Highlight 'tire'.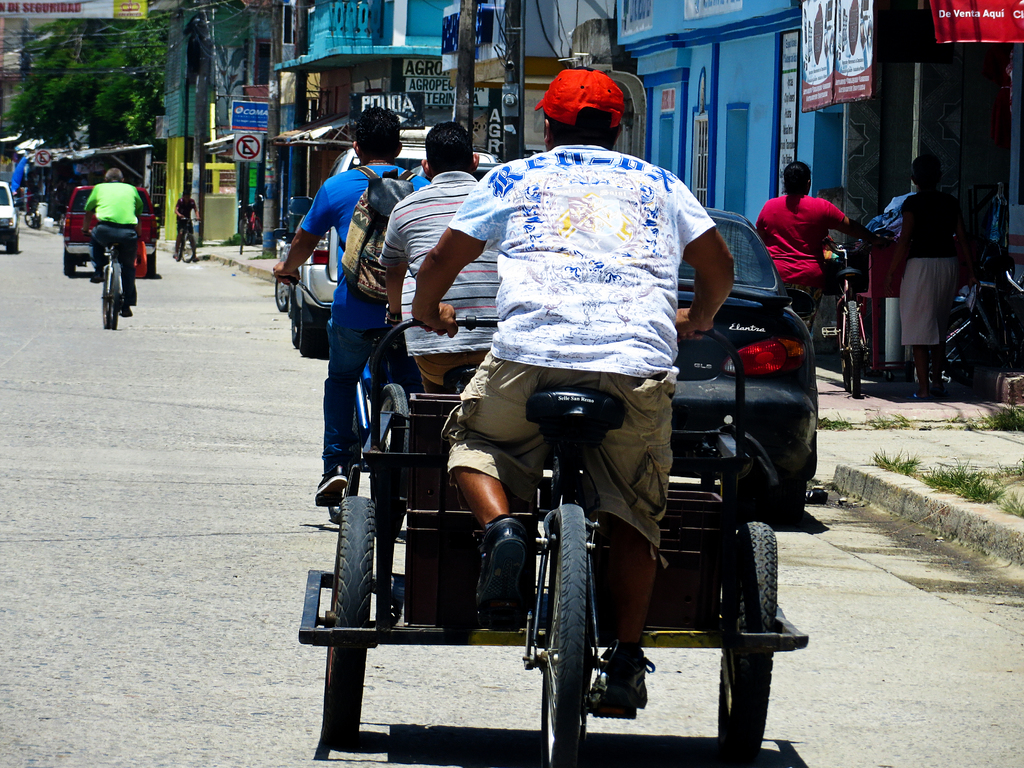
Highlighted region: bbox(847, 298, 858, 396).
